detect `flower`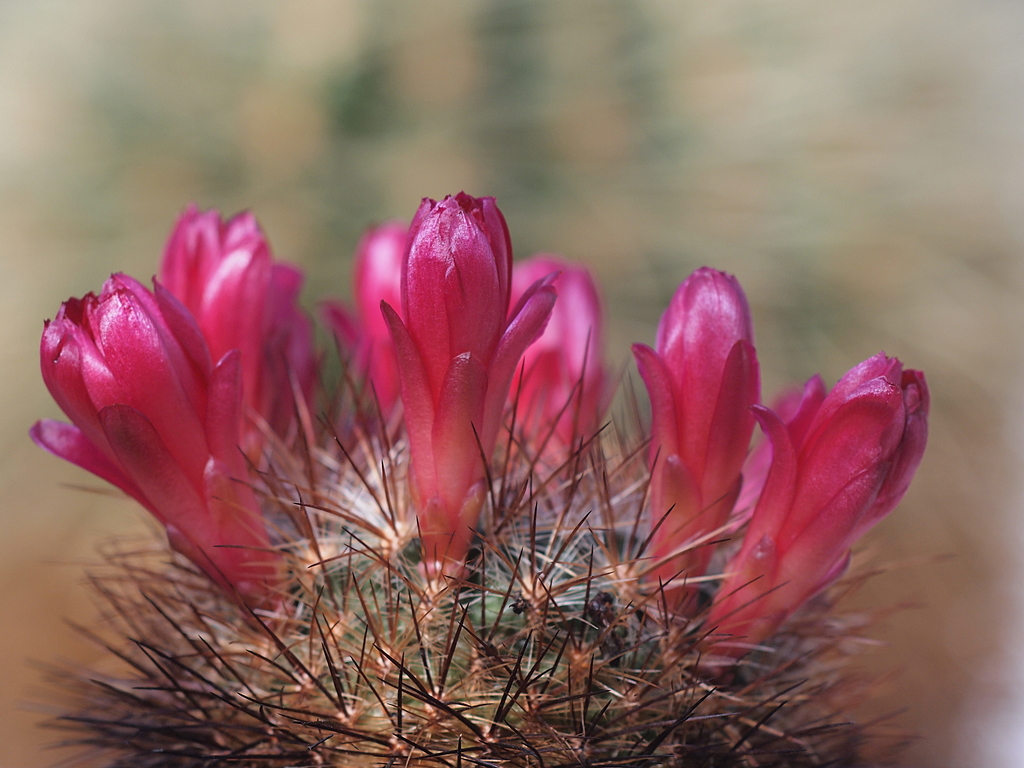
l=506, t=254, r=609, b=471
